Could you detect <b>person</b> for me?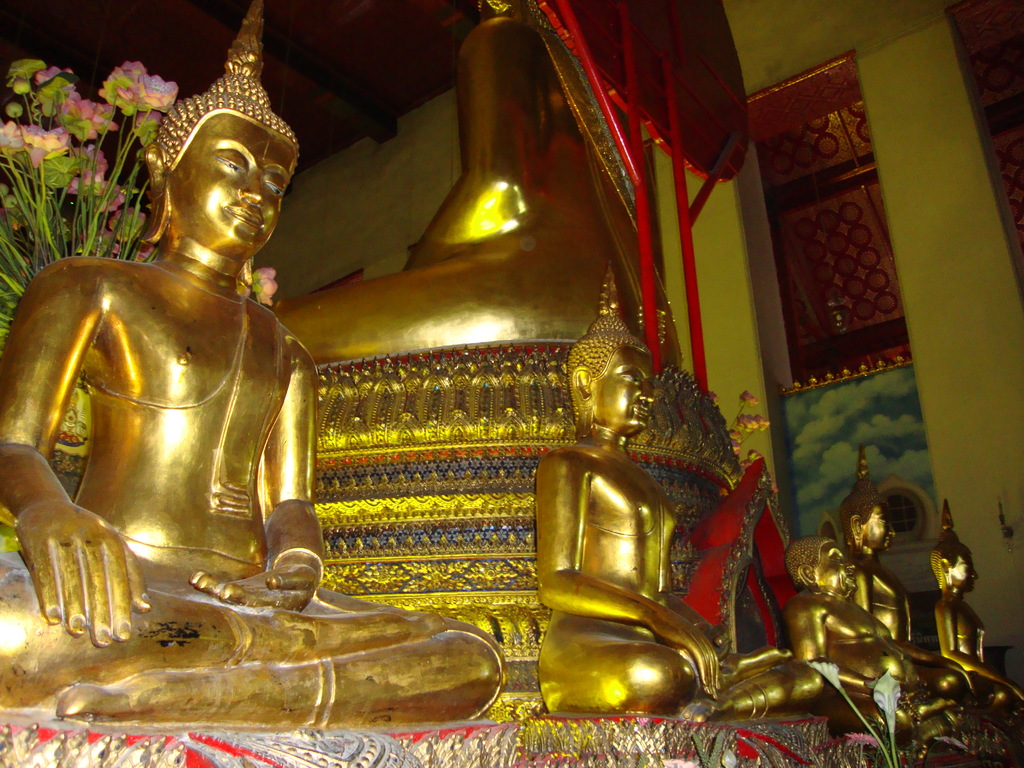
Detection result: Rect(790, 524, 933, 723).
